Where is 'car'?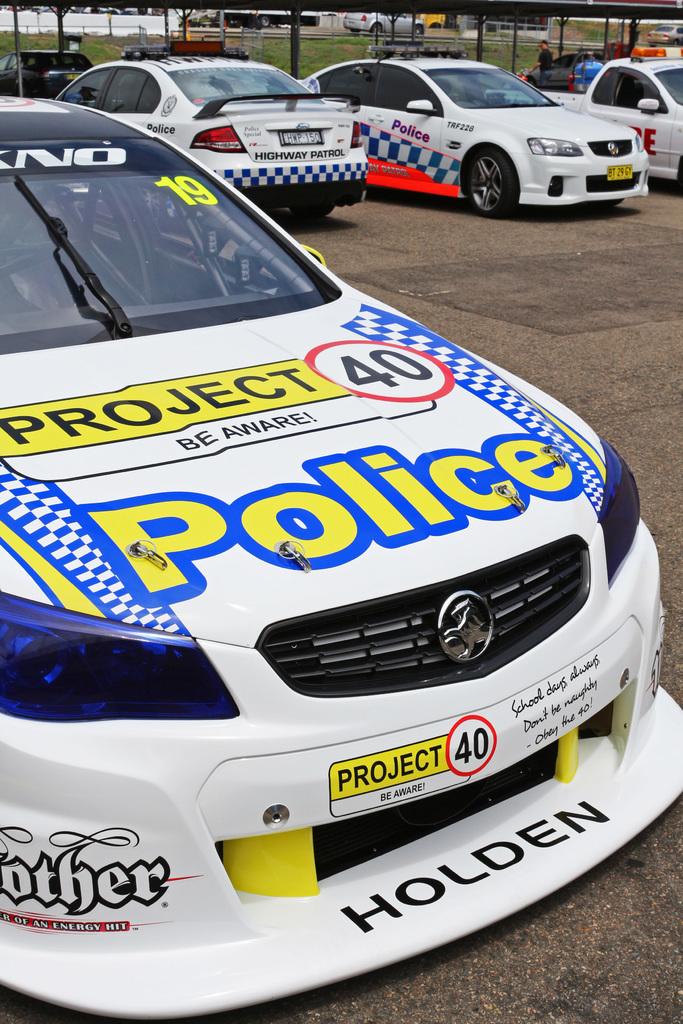
[left=0, top=33, right=95, bottom=106].
